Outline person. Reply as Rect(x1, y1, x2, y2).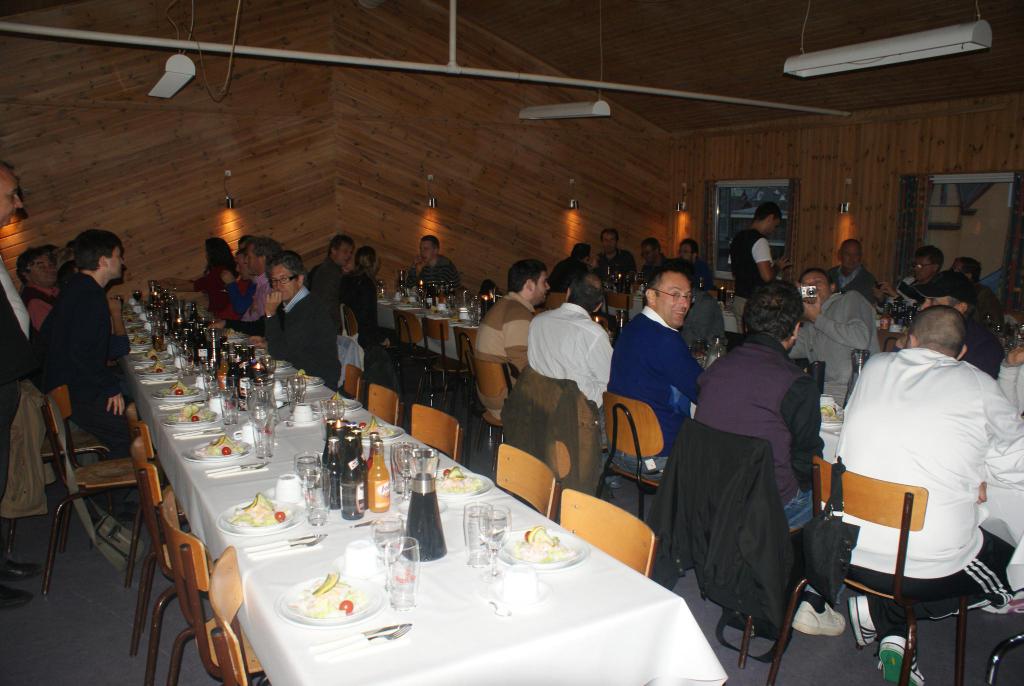
Rect(308, 233, 354, 305).
